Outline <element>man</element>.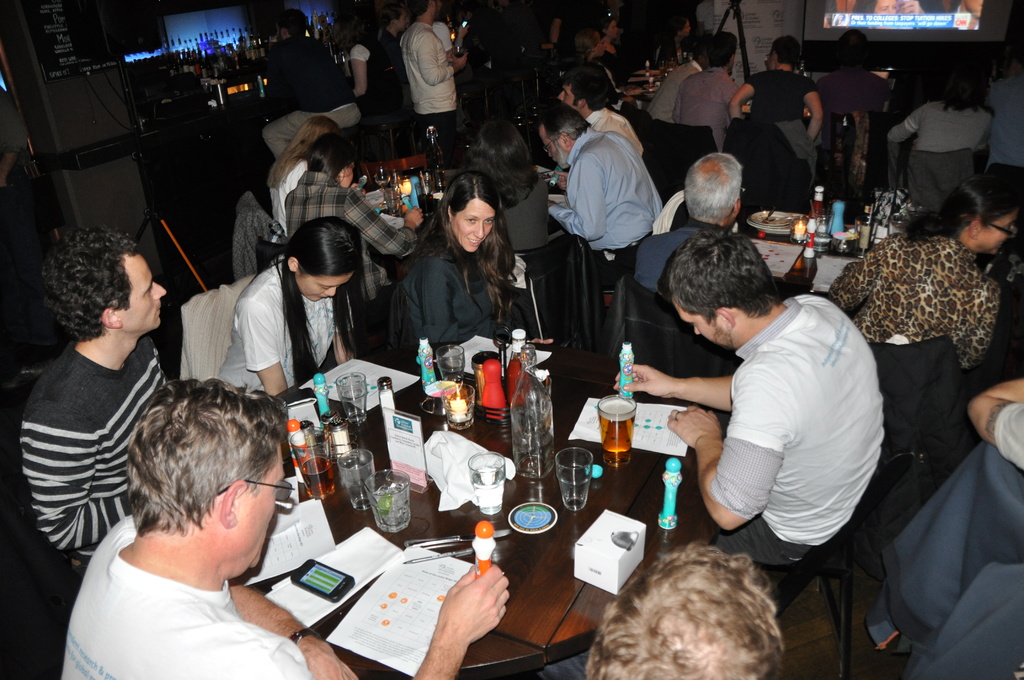
Outline: bbox(671, 31, 746, 156).
